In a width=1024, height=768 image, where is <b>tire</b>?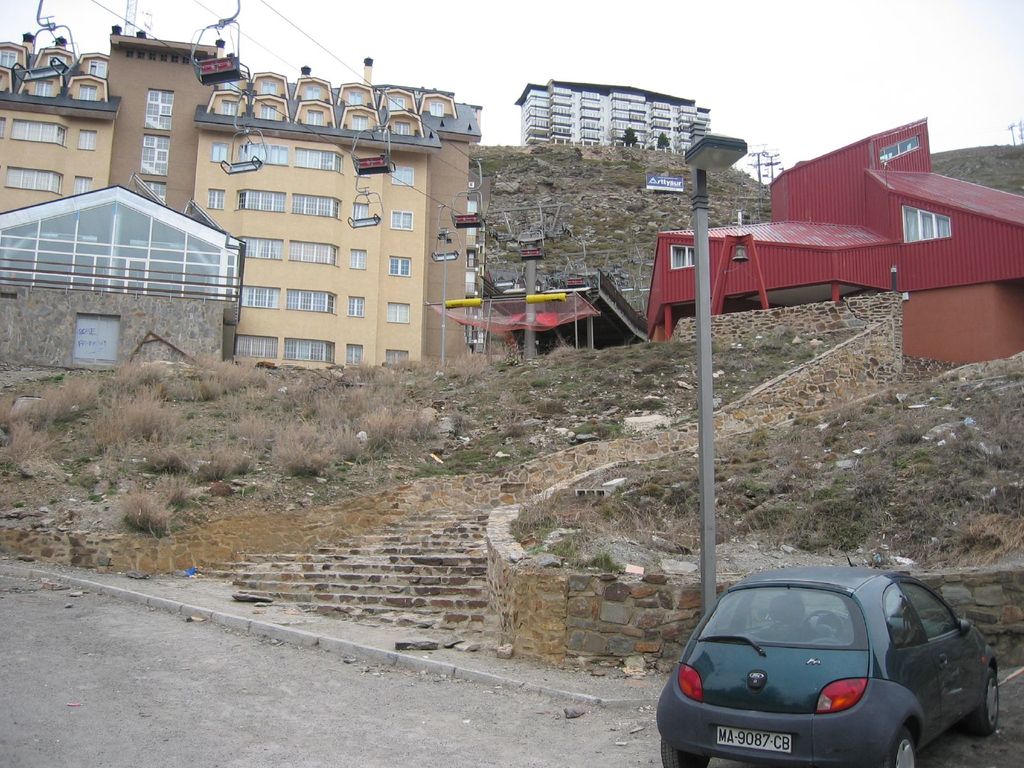
<bbox>876, 728, 919, 767</bbox>.
